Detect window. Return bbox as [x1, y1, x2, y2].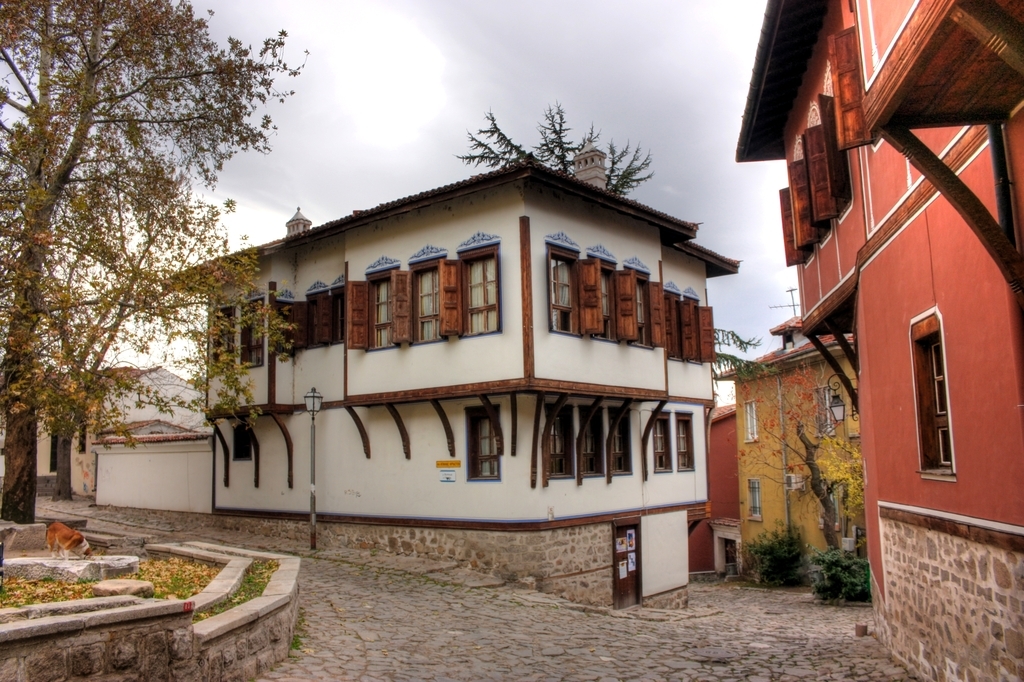
[609, 406, 629, 473].
